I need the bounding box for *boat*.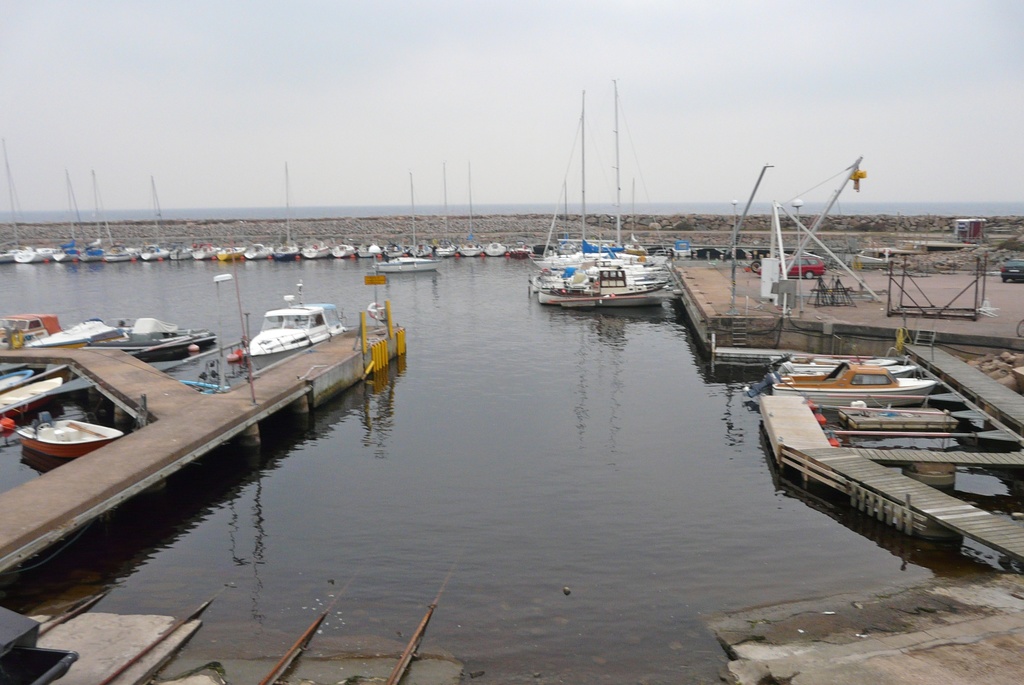
Here it is: [x1=188, y1=240, x2=220, y2=262].
